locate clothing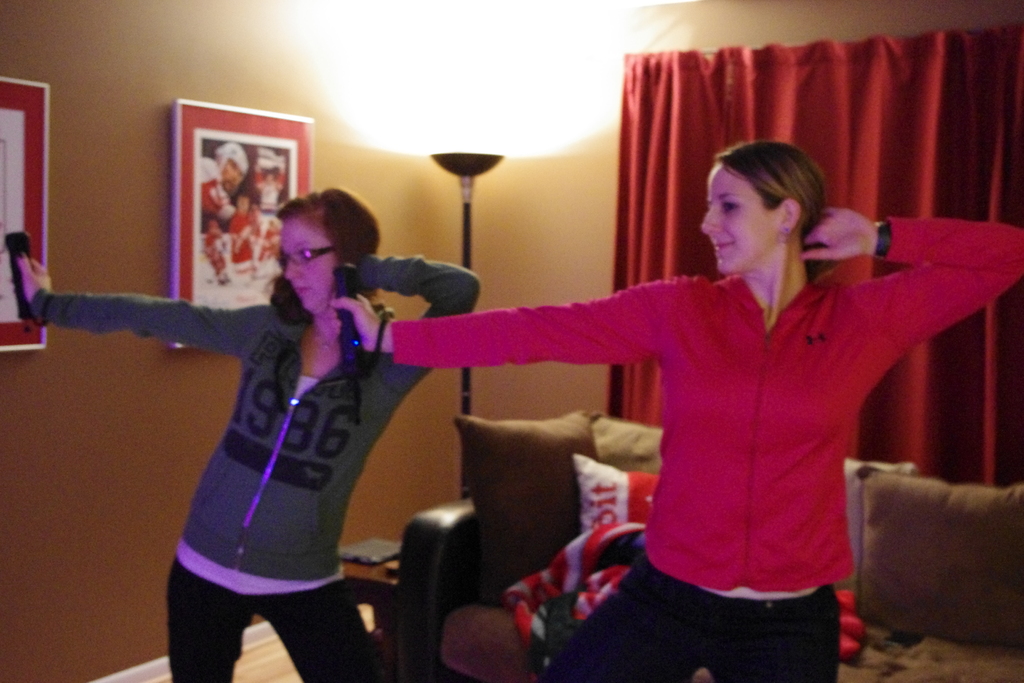
left=200, top=156, right=231, bottom=217
